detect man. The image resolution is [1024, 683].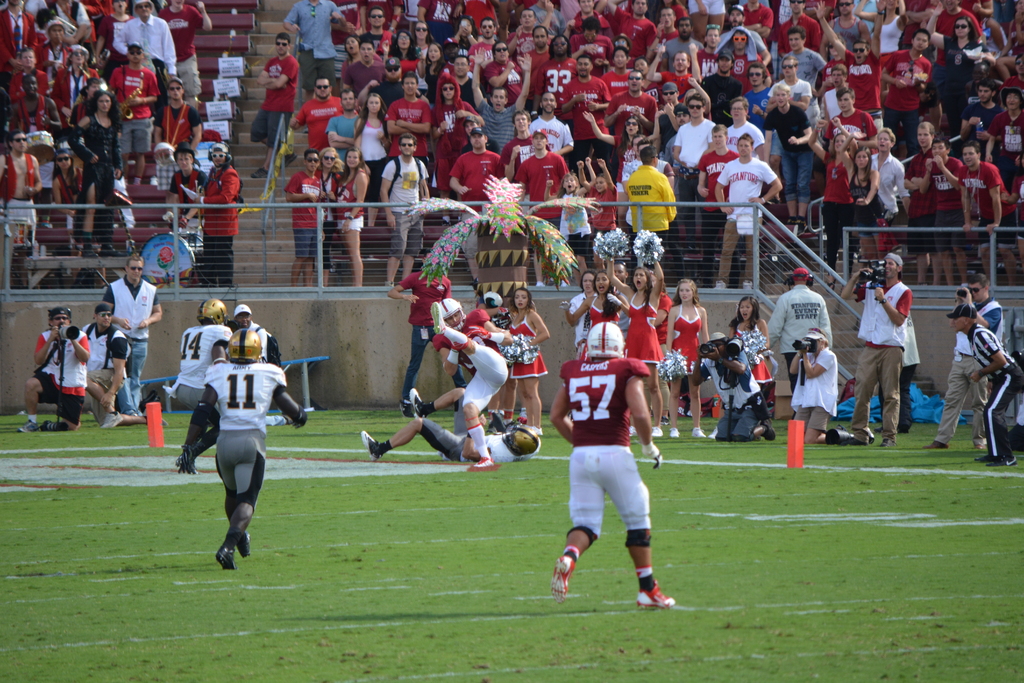
701 47 748 123.
